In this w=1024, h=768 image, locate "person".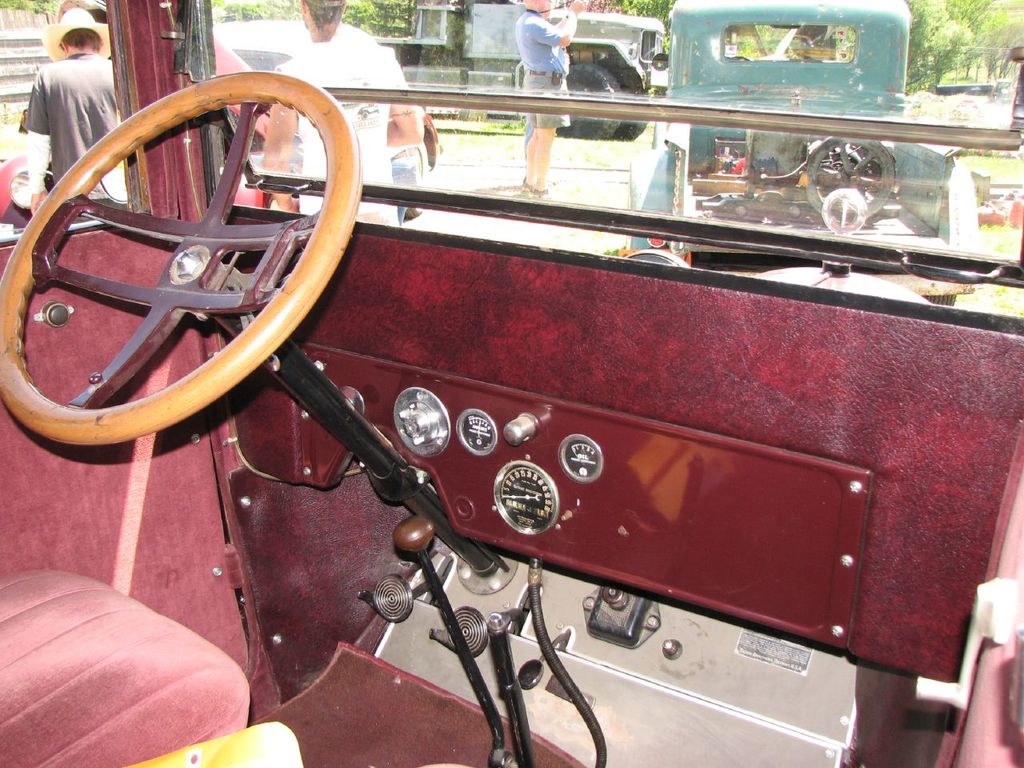
Bounding box: rect(259, 0, 431, 234).
